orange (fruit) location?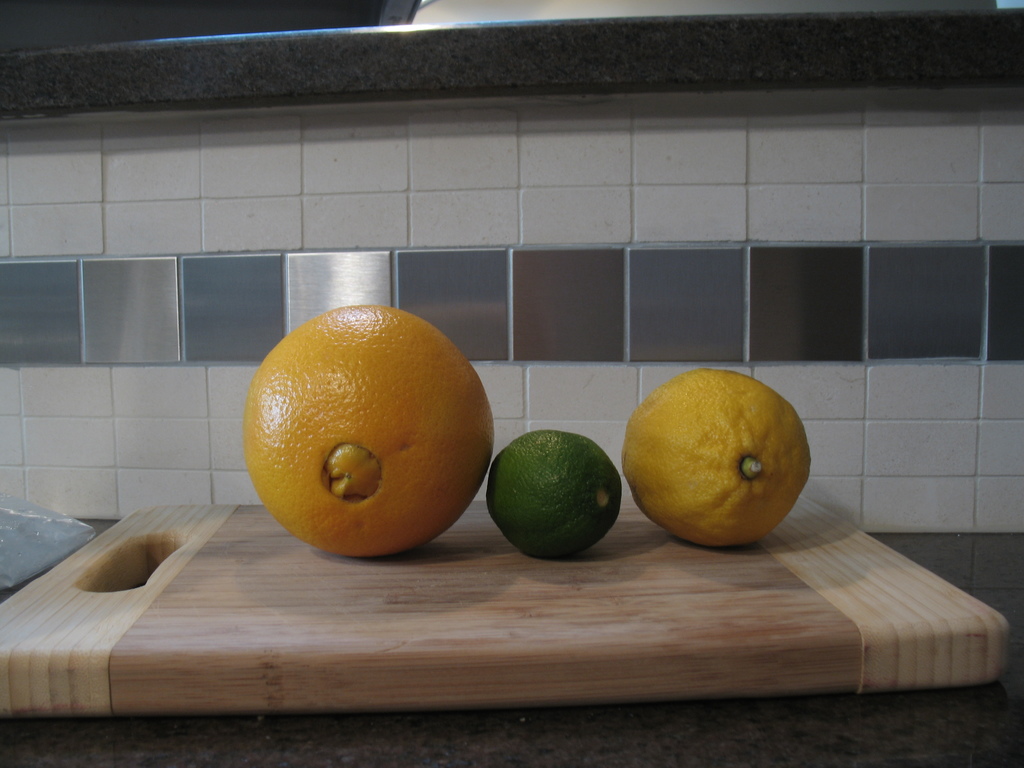
detection(621, 367, 812, 540)
